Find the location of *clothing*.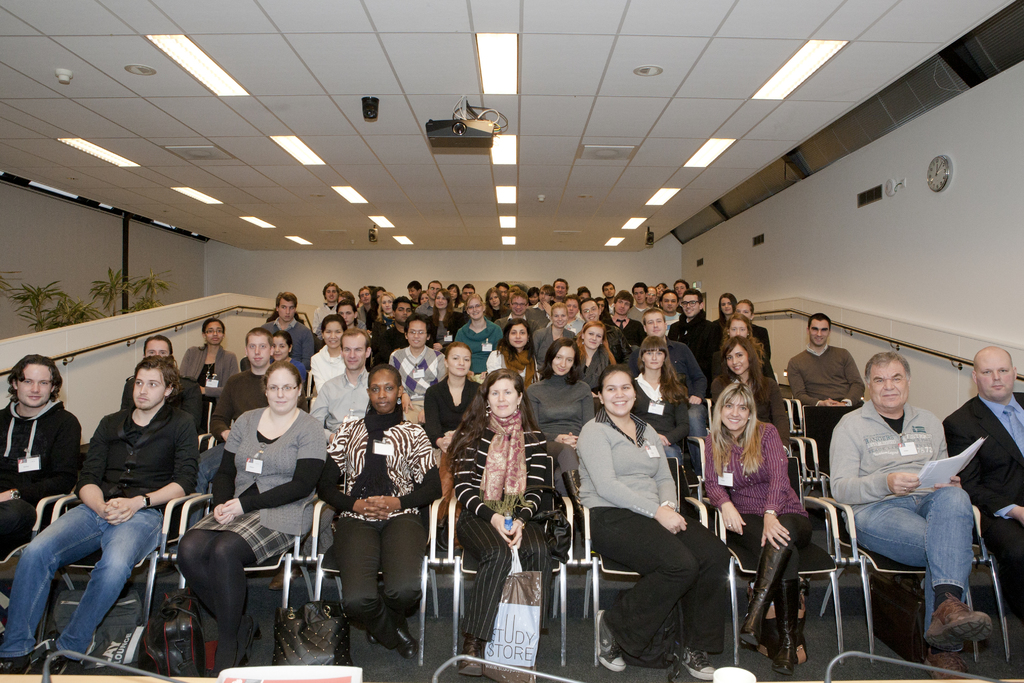
Location: (left=536, top=308, right=552, bottom=324).
